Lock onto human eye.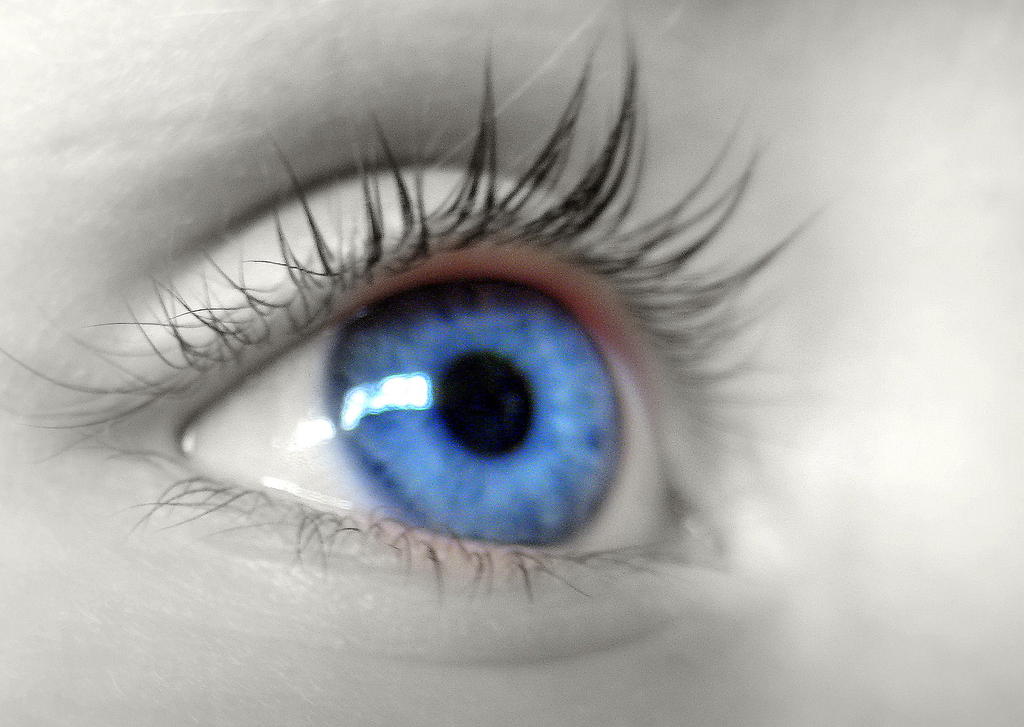
Locked: (0,0,824,619).
